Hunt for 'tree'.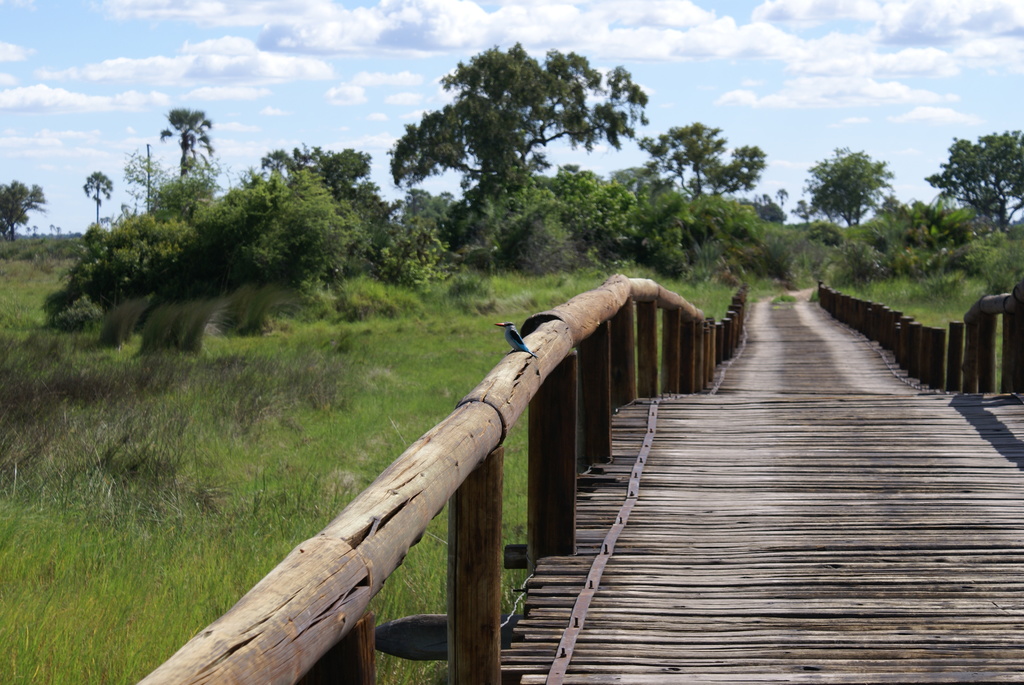
Hunted down at 0 177 51 248.
